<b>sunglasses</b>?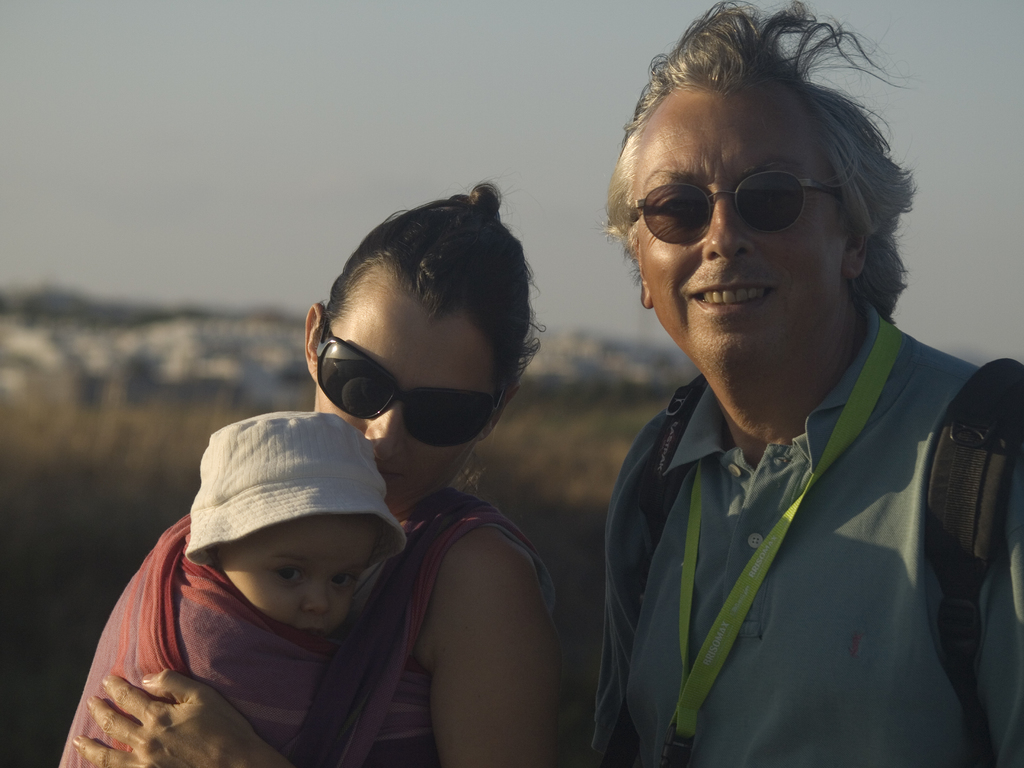
l=625, t=168, r=841, b=250
